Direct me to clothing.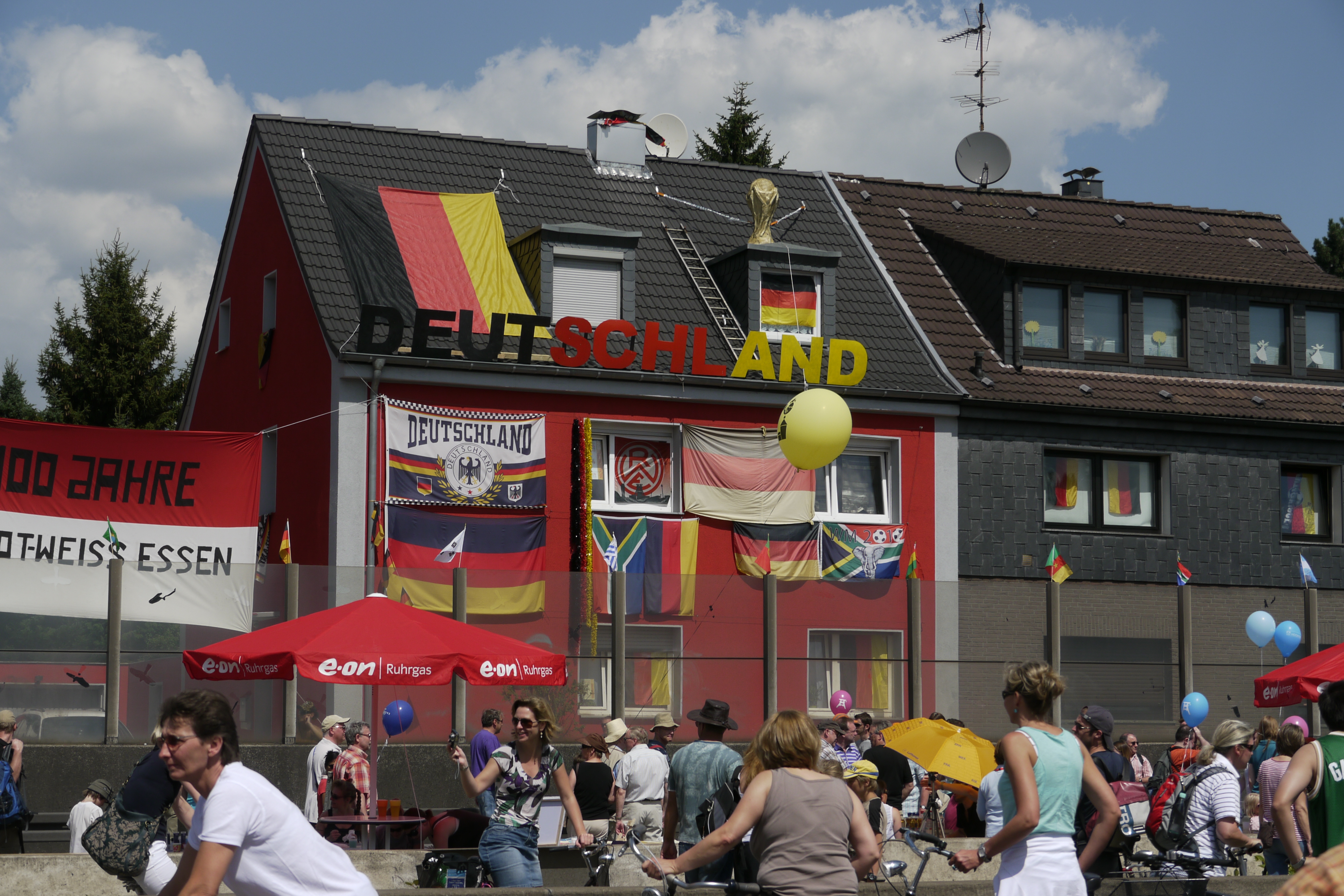
Direction: 409 240 414 248.
